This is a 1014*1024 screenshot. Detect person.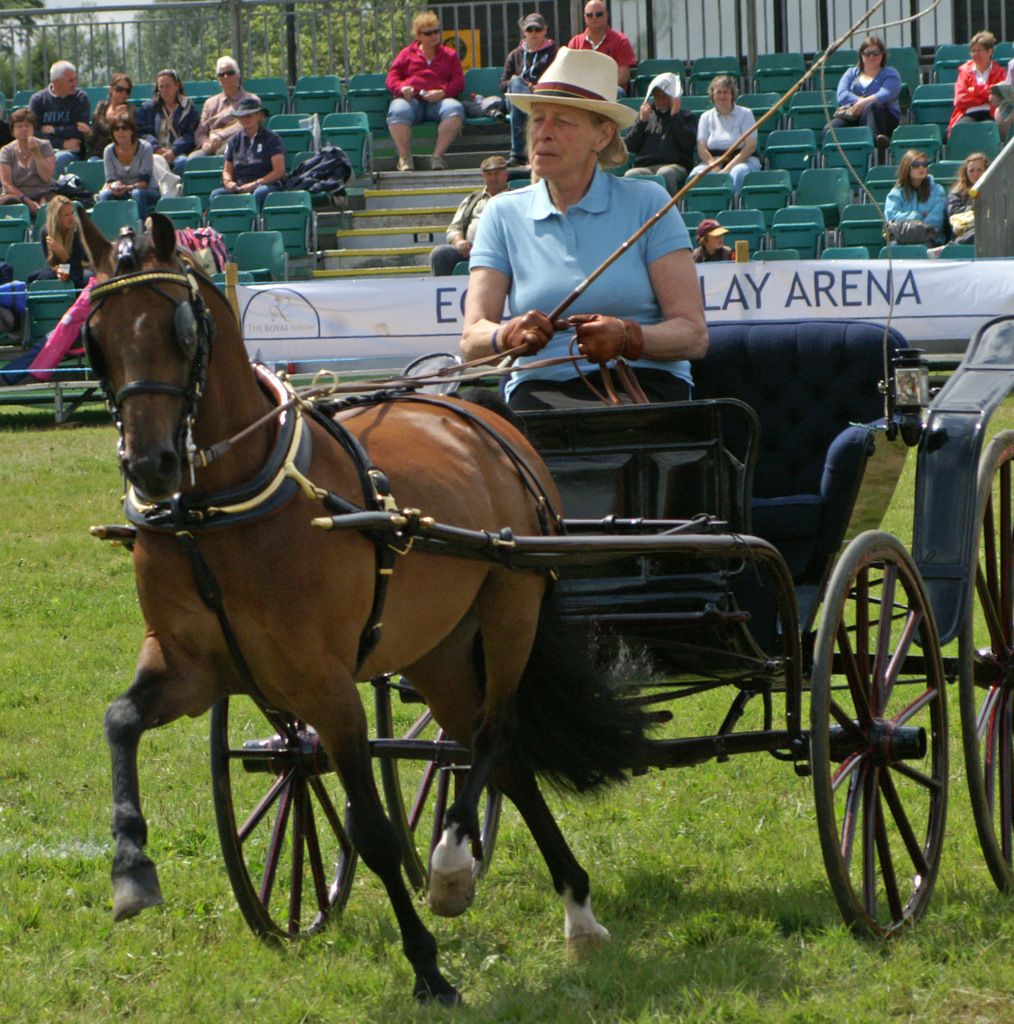
(x1=496, y1=13, x2=561, y2=148).
